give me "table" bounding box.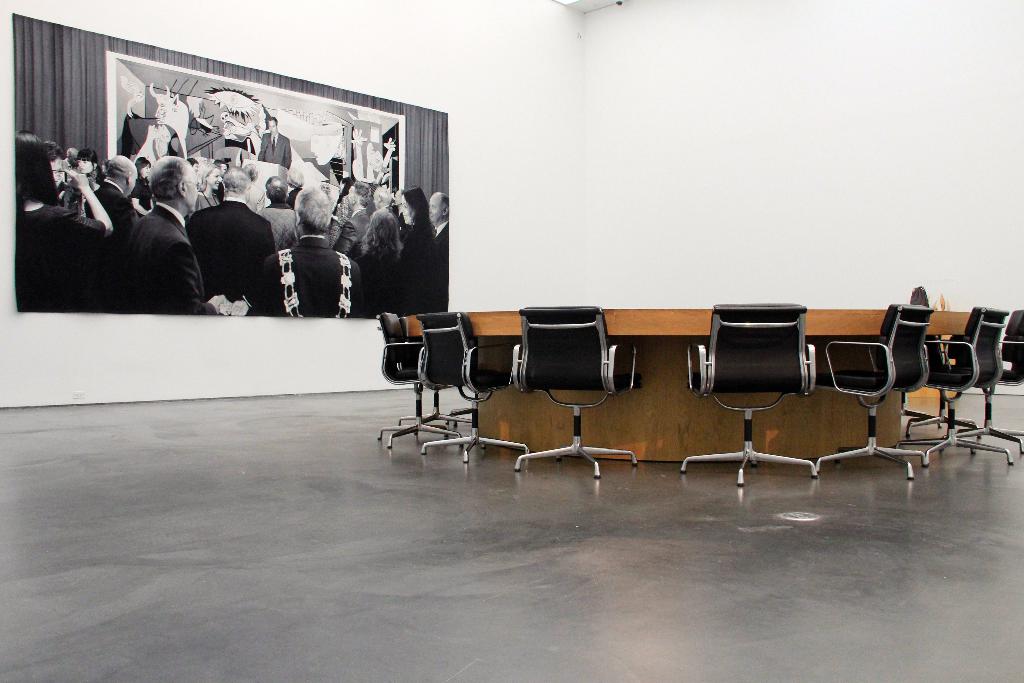
<region>365, 304, 990, 490</region>.
